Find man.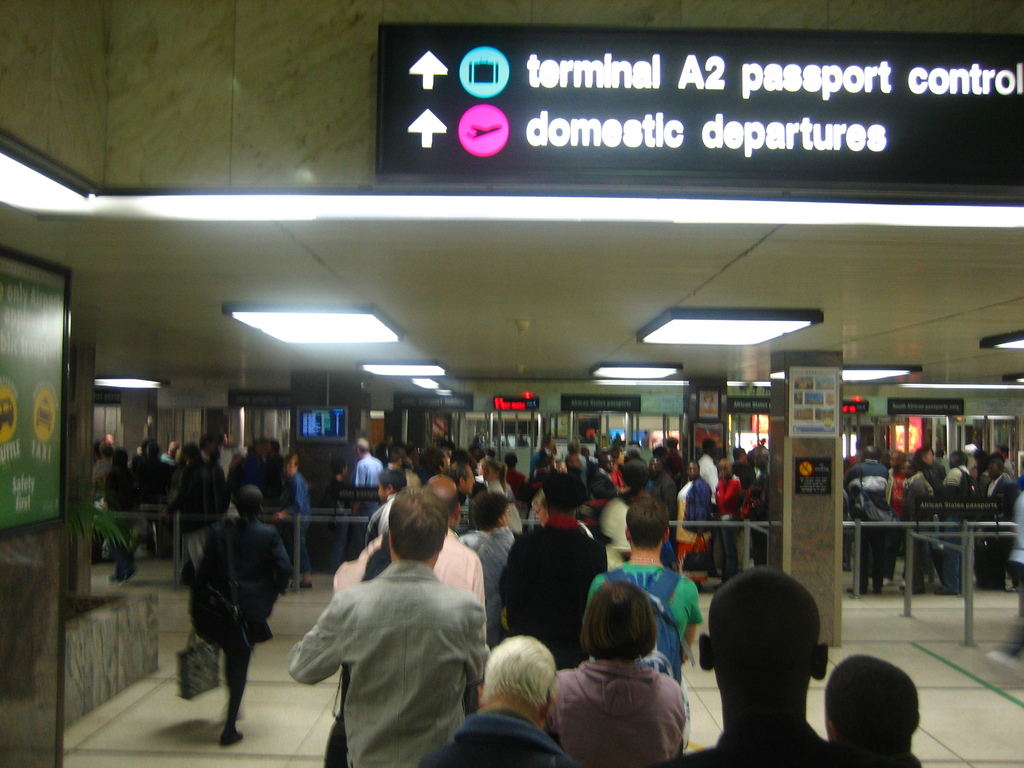
bbox=[198, 487, 292, 746].
